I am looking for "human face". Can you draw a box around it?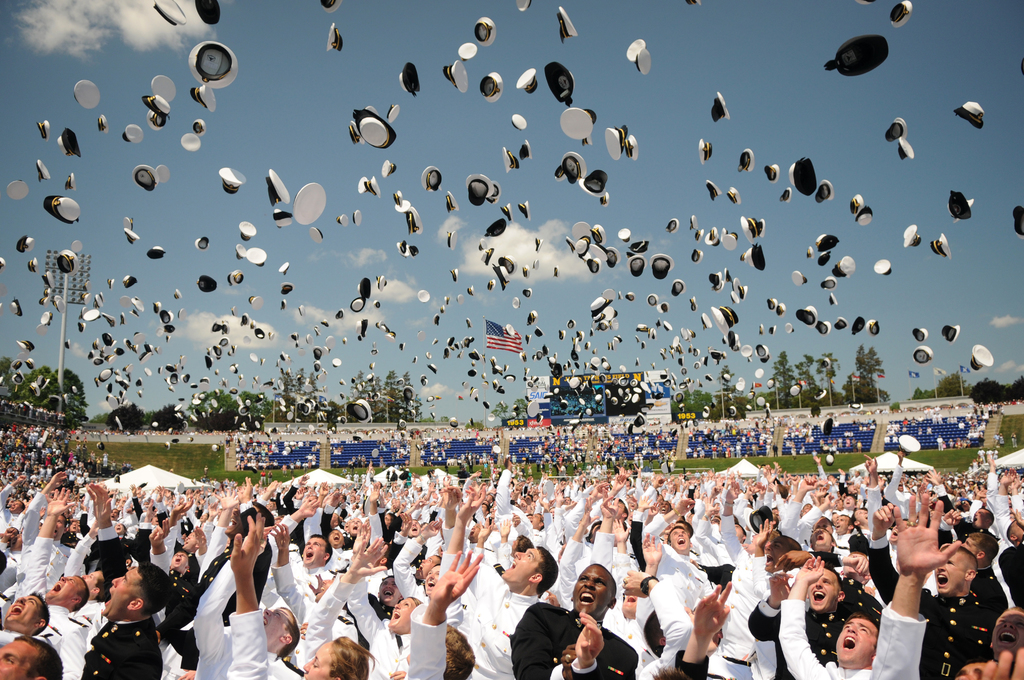
Sure, the bounding box is <region>674, 527, 692, 551</region>.
